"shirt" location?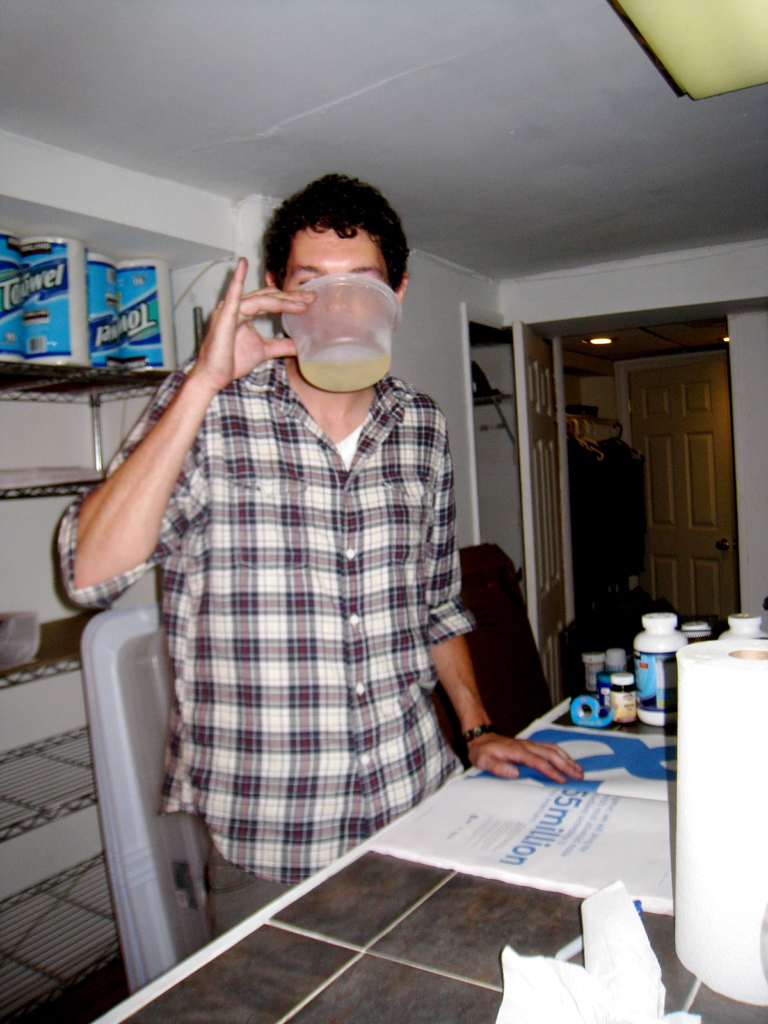
{"left": 52, "top": 355, "right": 479, "bottom": 884}
